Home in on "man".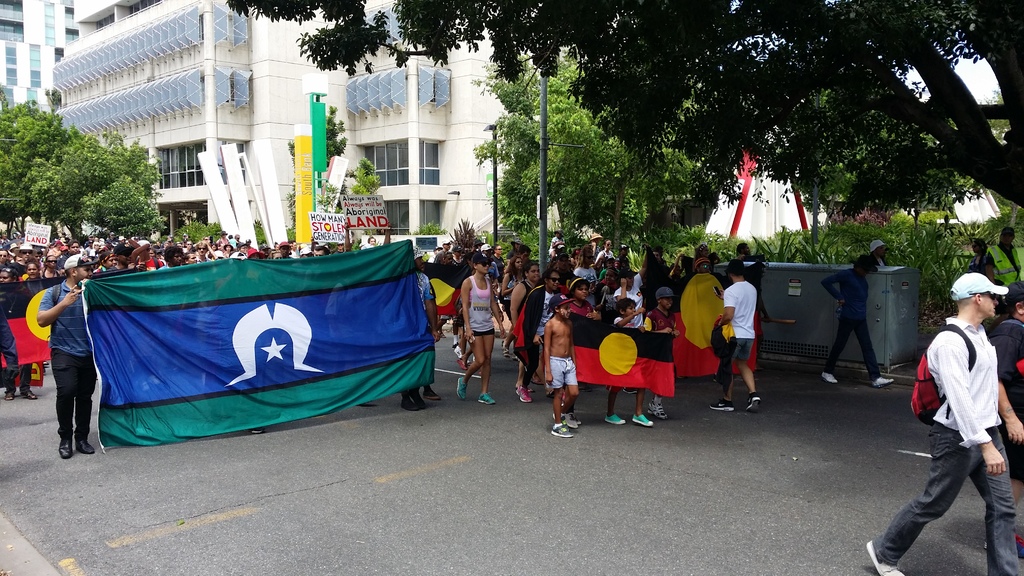
Homed in at BBox(592, 238, 620, 264).
